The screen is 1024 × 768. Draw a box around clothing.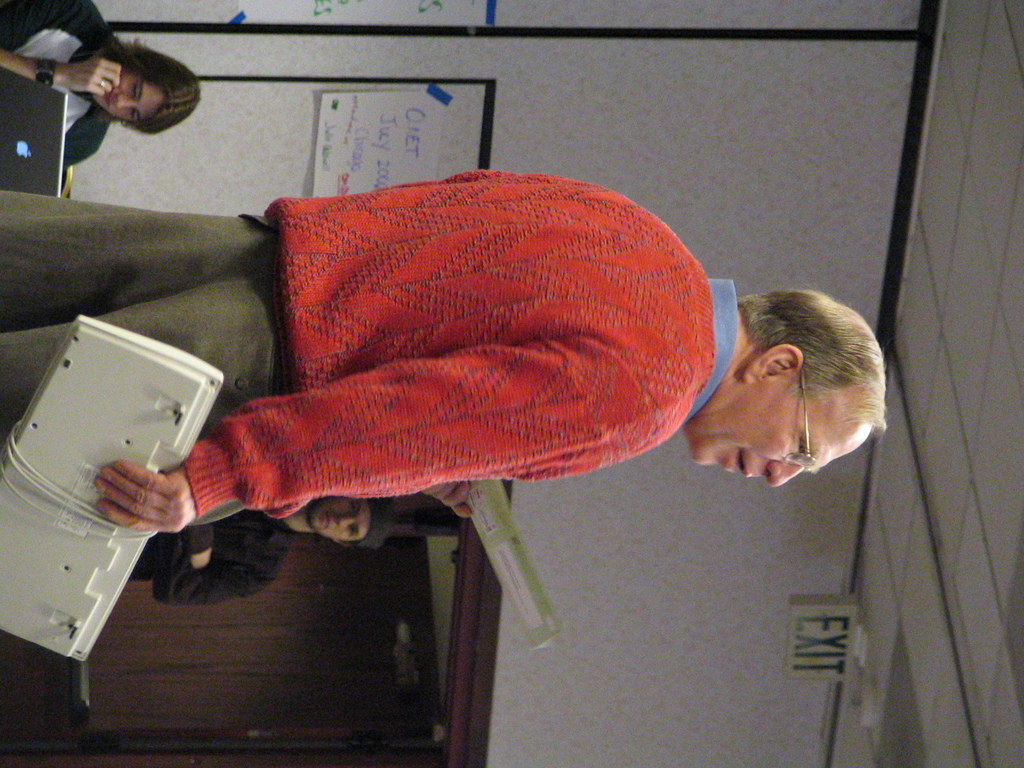
locate(0, 0, 117, 164).
